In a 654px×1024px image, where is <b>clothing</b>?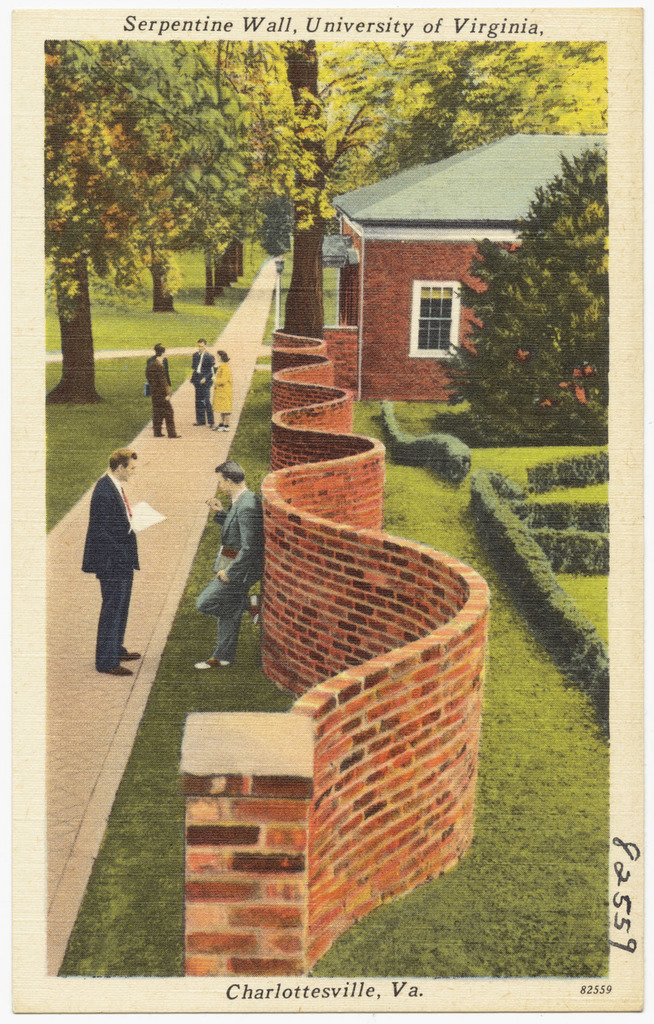
<region>187, 360, 204, 418</region>.
